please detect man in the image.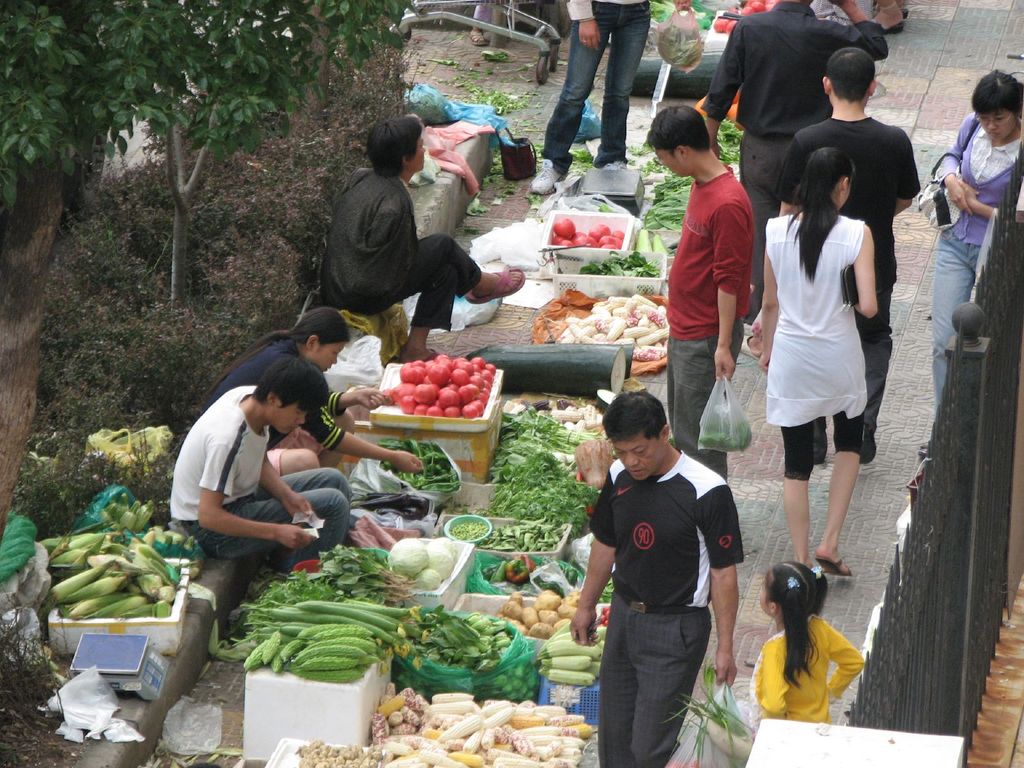
636:102:758:480.
